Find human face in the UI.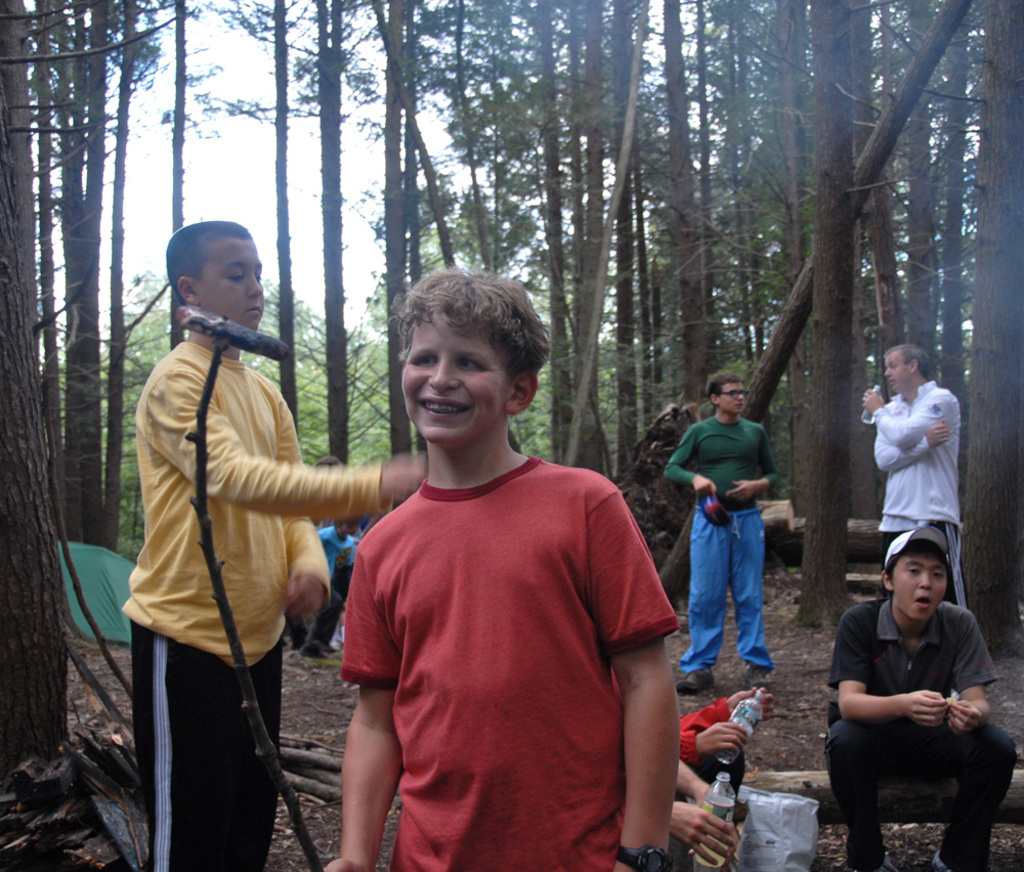
UI element at (399, 317, 508, 440).
